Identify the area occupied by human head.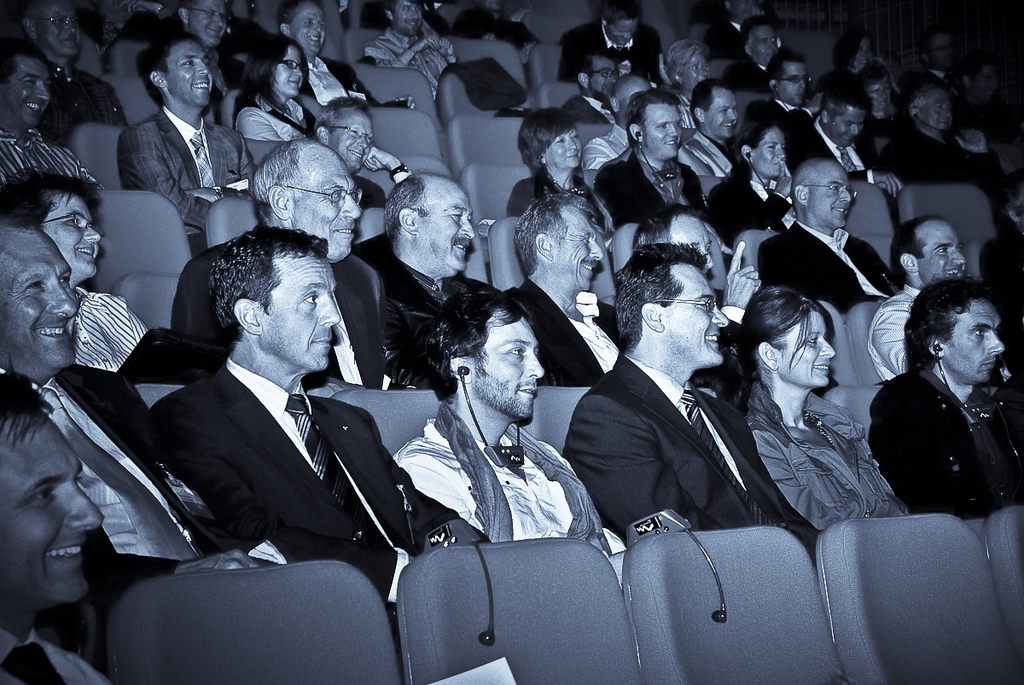
Area: [738, 15, 778, 65].
